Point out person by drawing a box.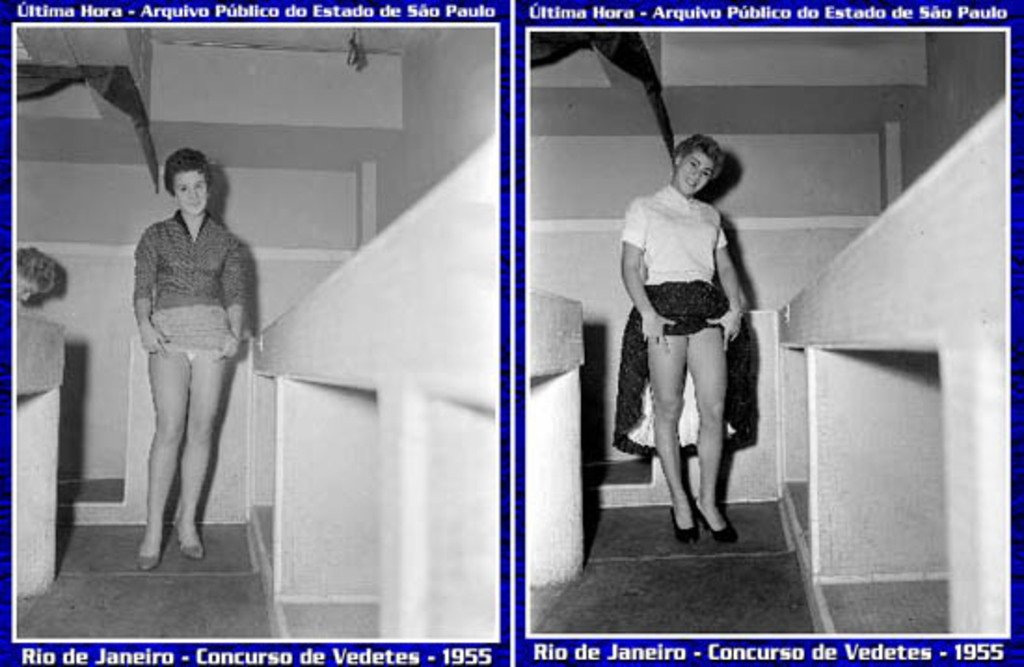
[left=138, top=149, right=248, bottom=570].
